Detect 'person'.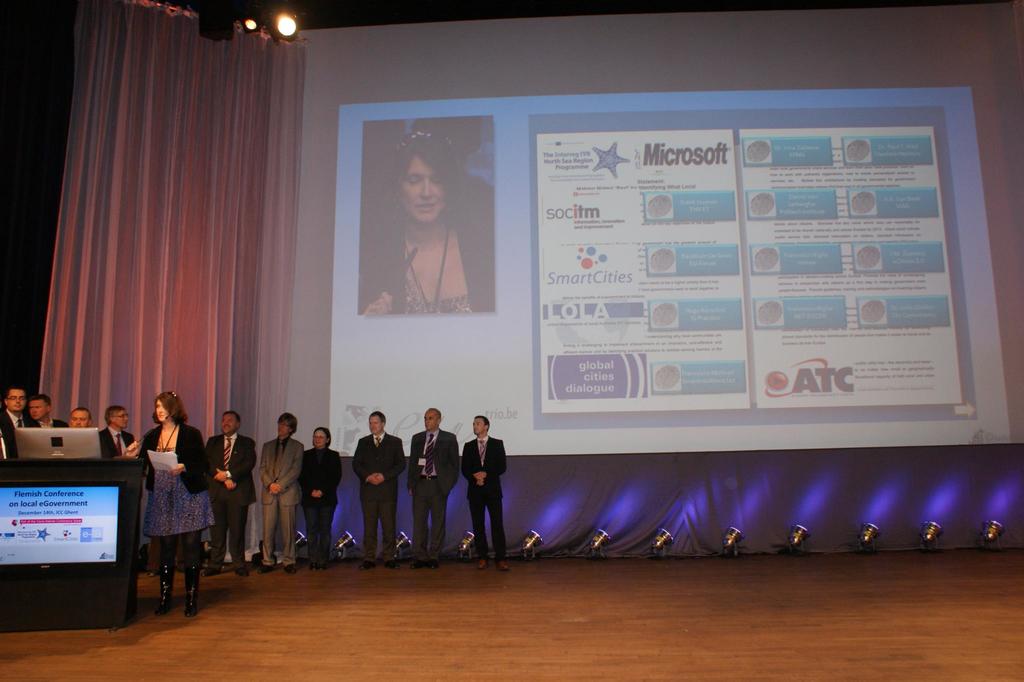
Detected at BBox(0, 387, 40, 467).
